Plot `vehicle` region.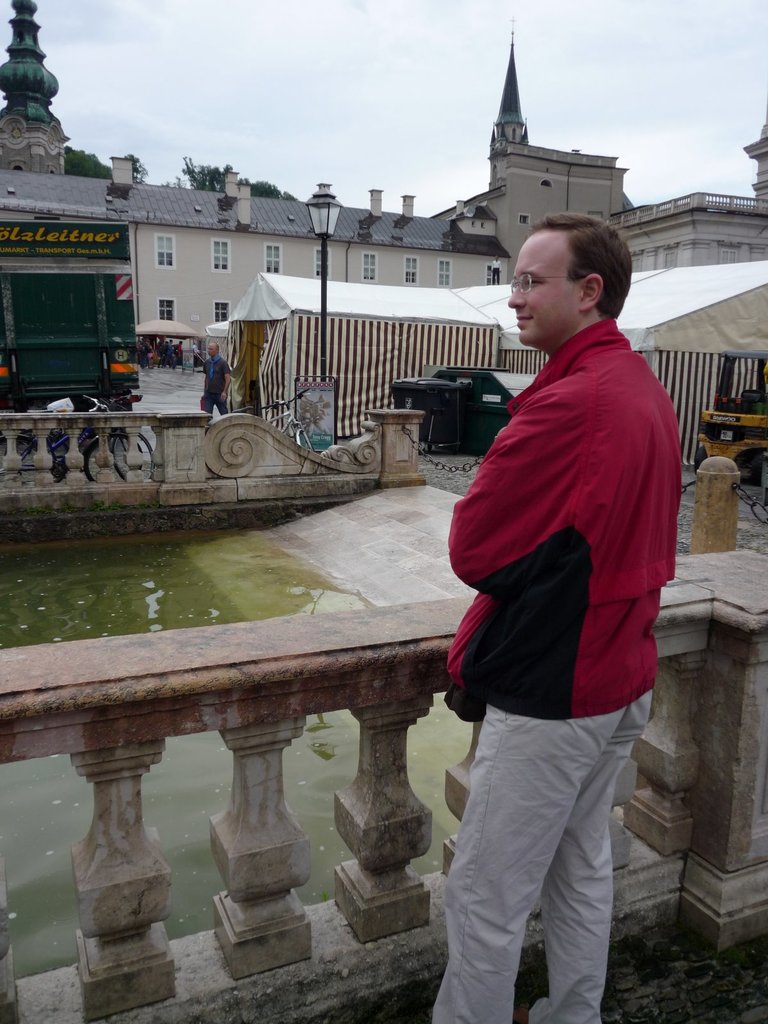
Plotted at box(197, 390, 321, 458).
